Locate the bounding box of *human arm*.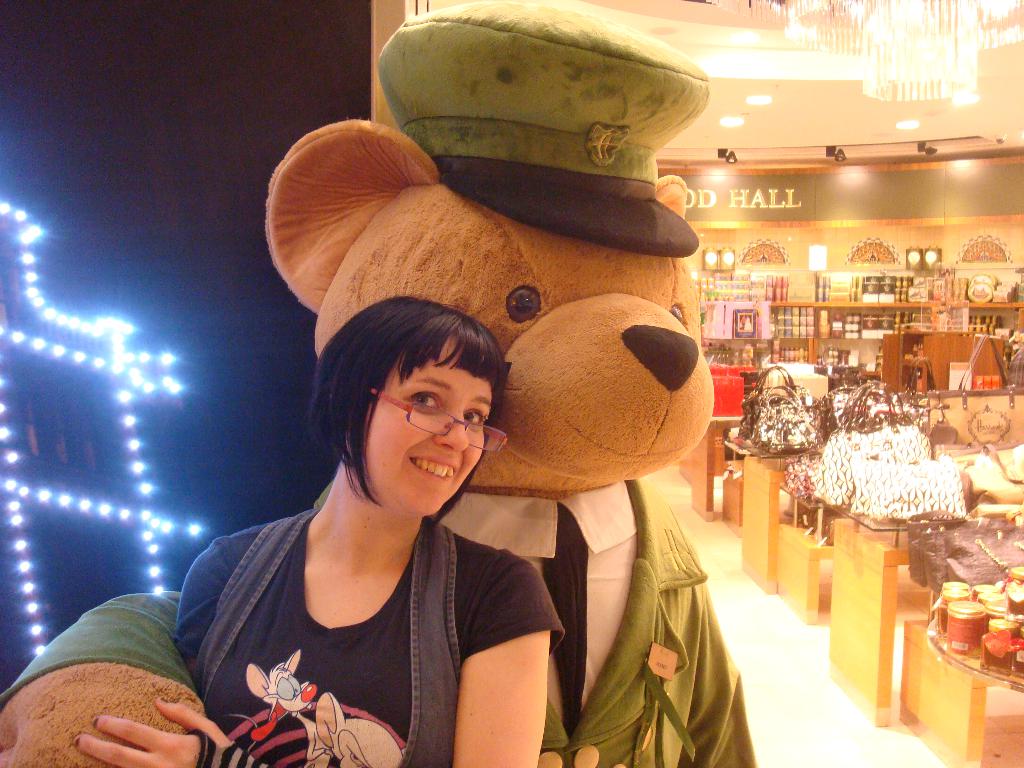
Bounding box: (450,506,561,753).
